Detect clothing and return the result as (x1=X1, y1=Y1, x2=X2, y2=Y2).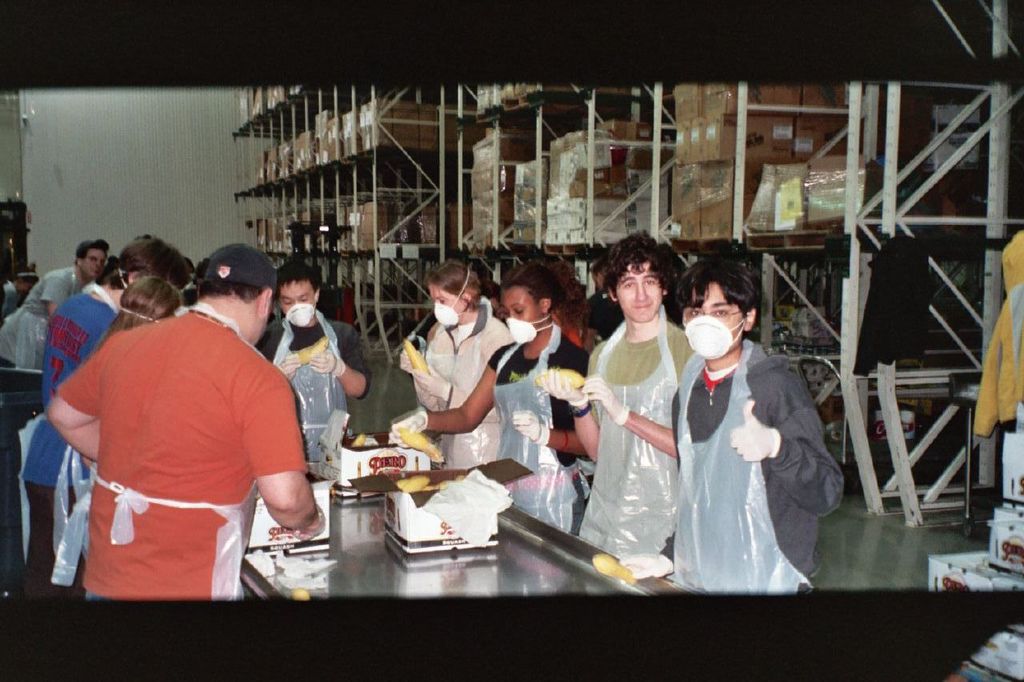
(x1=491, y1=325, x2=599, y2=546).
